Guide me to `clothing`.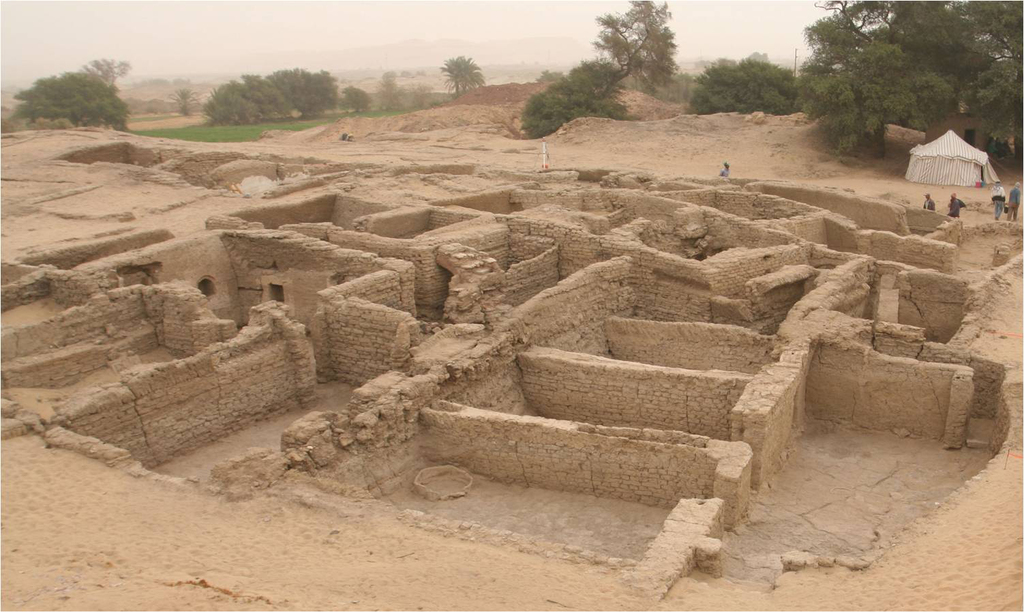
Guidance: 991 186 1006 219.
